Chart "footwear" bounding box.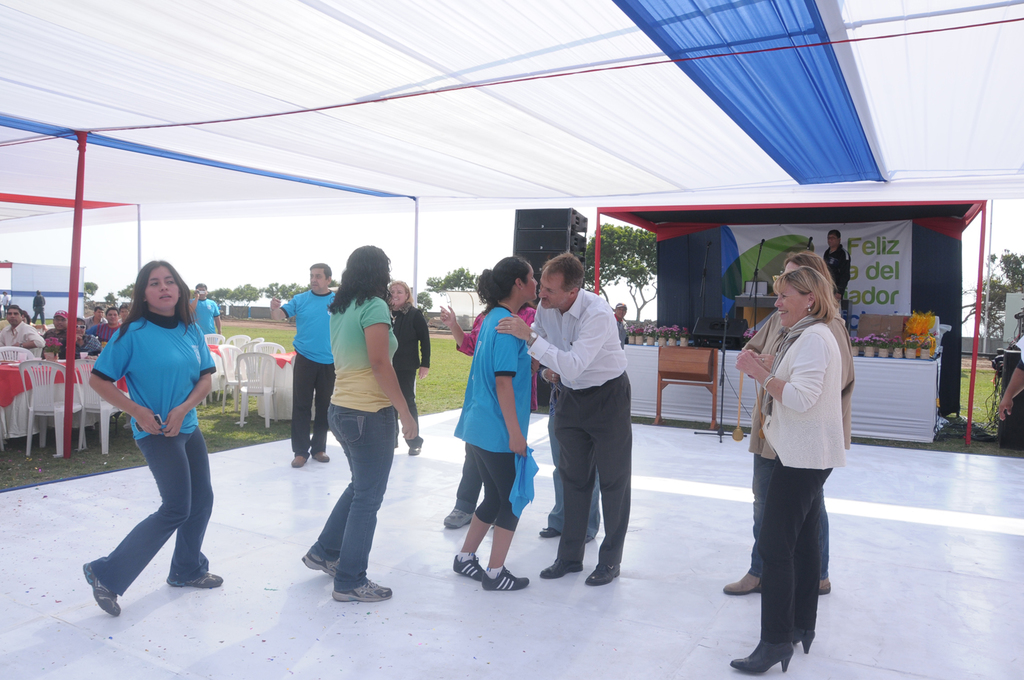
Charted: 312:451:332:462.
